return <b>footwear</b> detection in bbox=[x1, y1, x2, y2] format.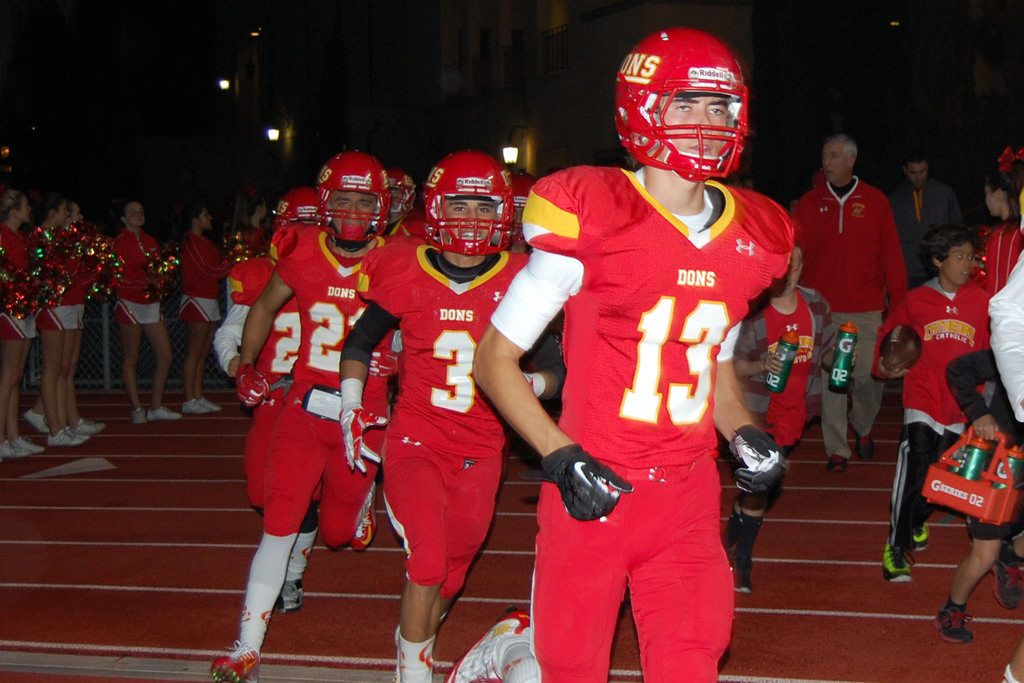
bbox=[722, 503, 746, 541].
